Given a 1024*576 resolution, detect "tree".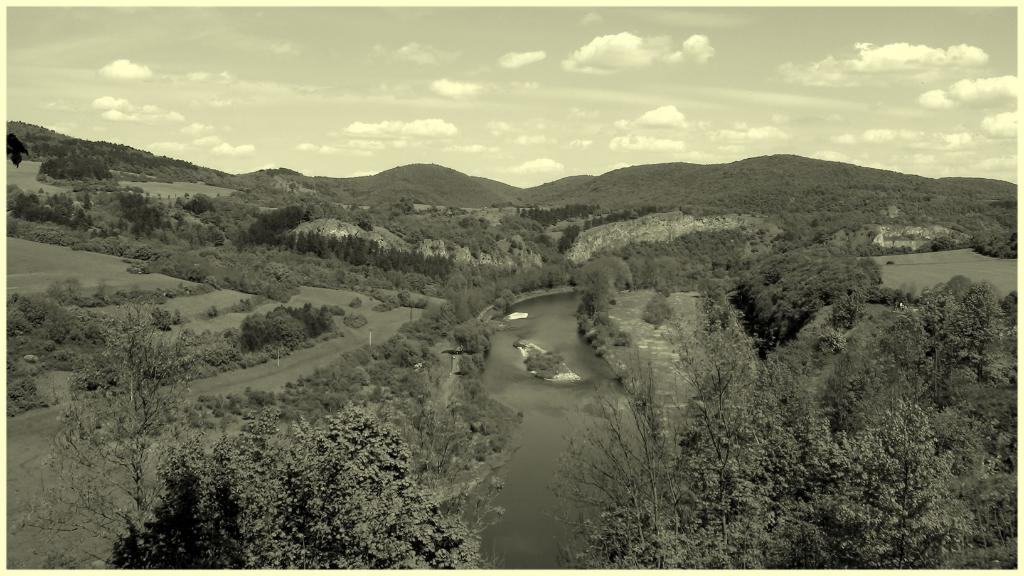
56,248,202,535.
